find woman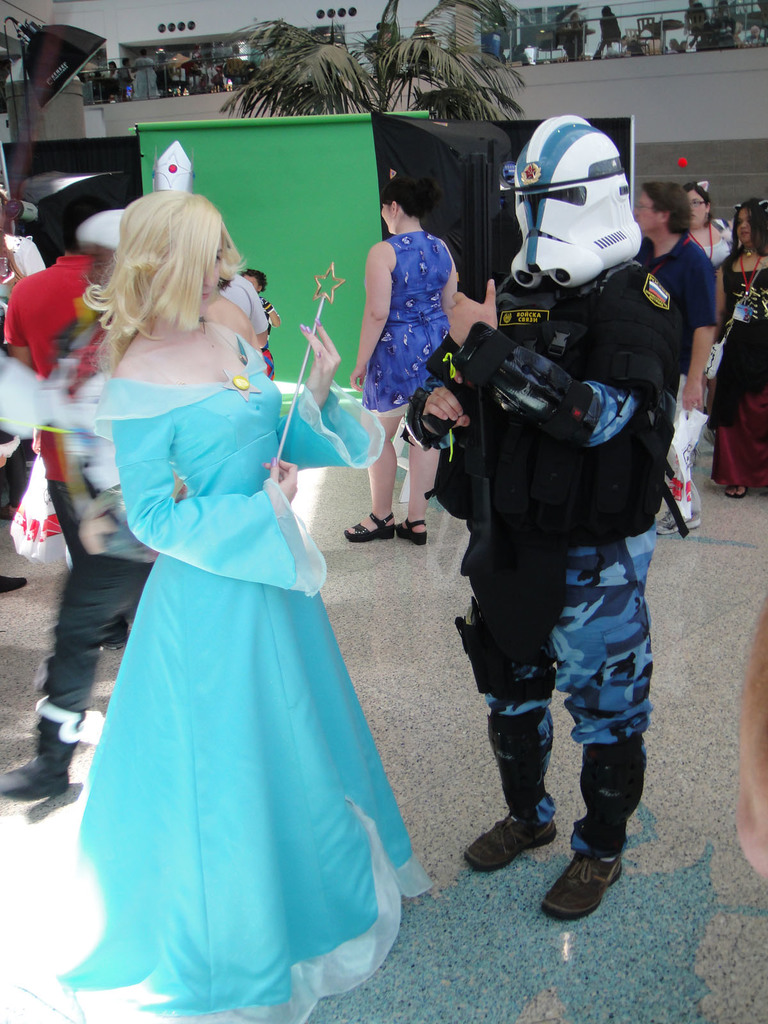
box(713, 194, 767, 510)
